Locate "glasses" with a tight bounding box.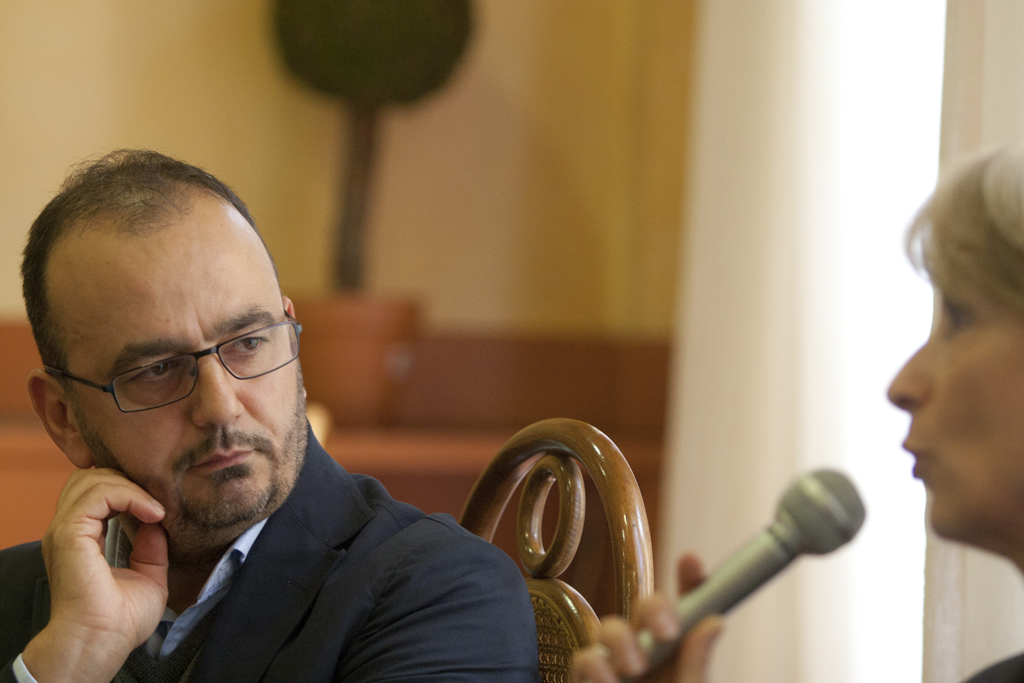
(x1=34, y1=307, x2=310, y2=414).
